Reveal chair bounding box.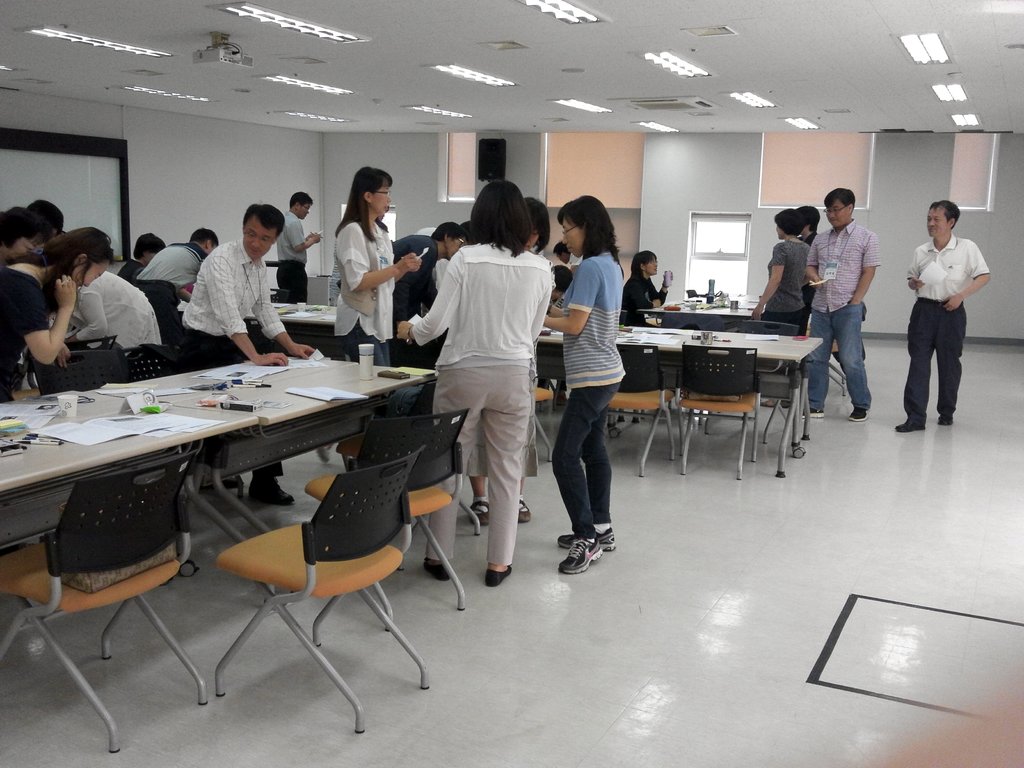
Revealed: locate(0, 452, 209, 751).
